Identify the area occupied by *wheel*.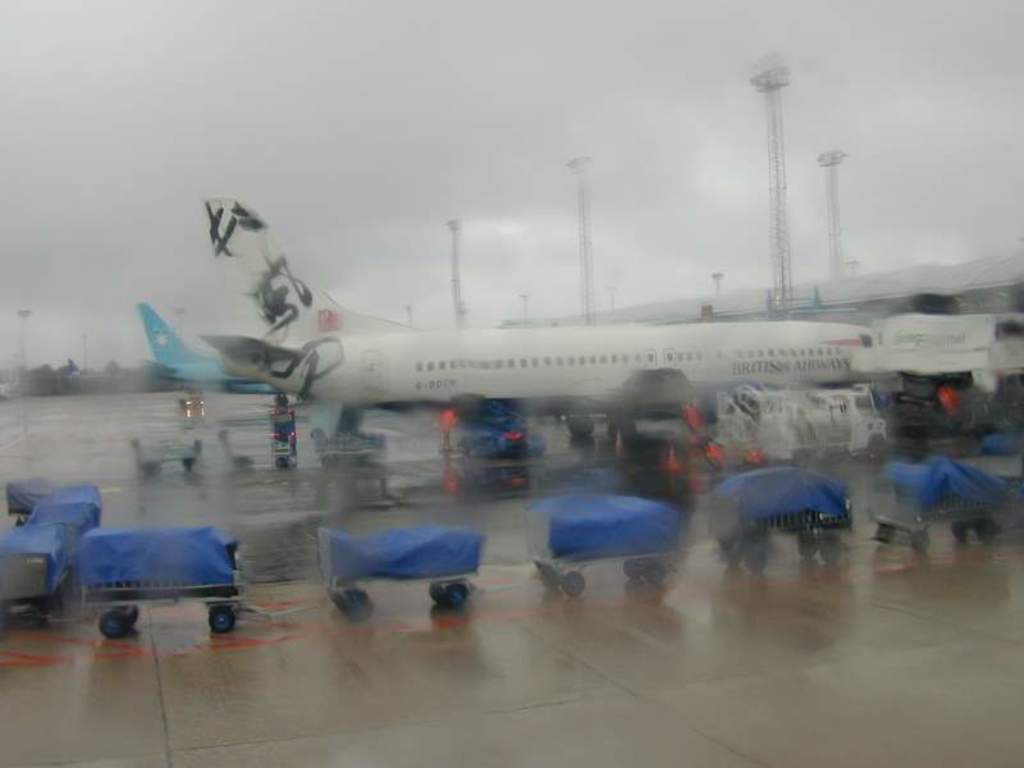
Area: rect(824, 540, 840, 561).
